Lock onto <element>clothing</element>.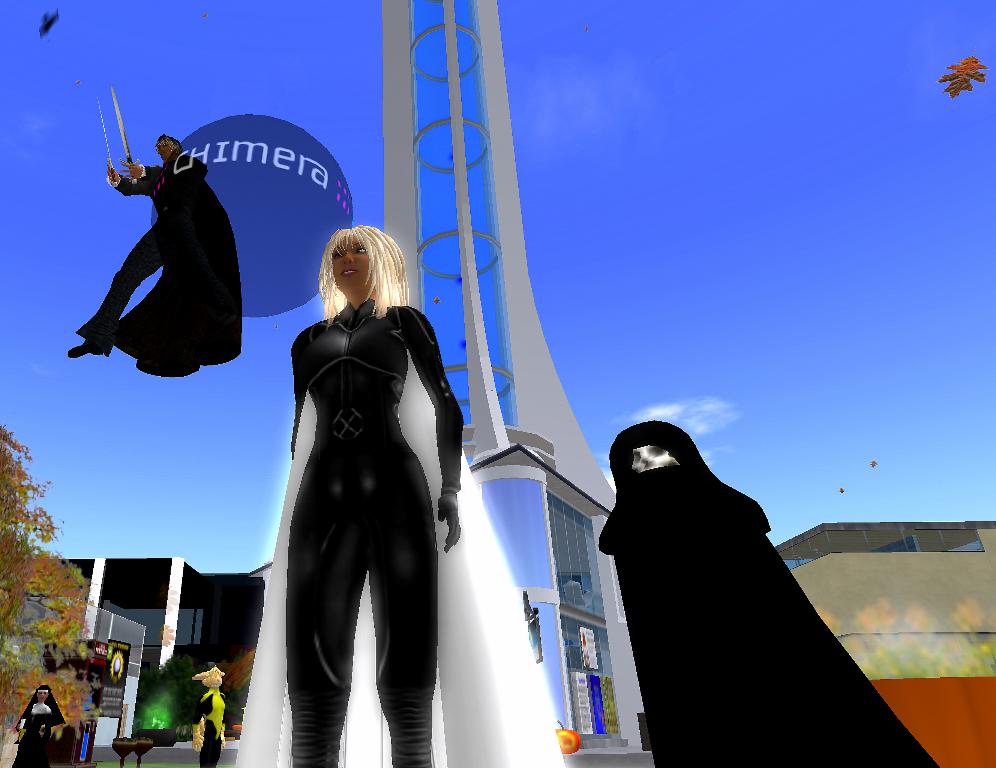
Locked: BBox(14, 706, 52, 767).
